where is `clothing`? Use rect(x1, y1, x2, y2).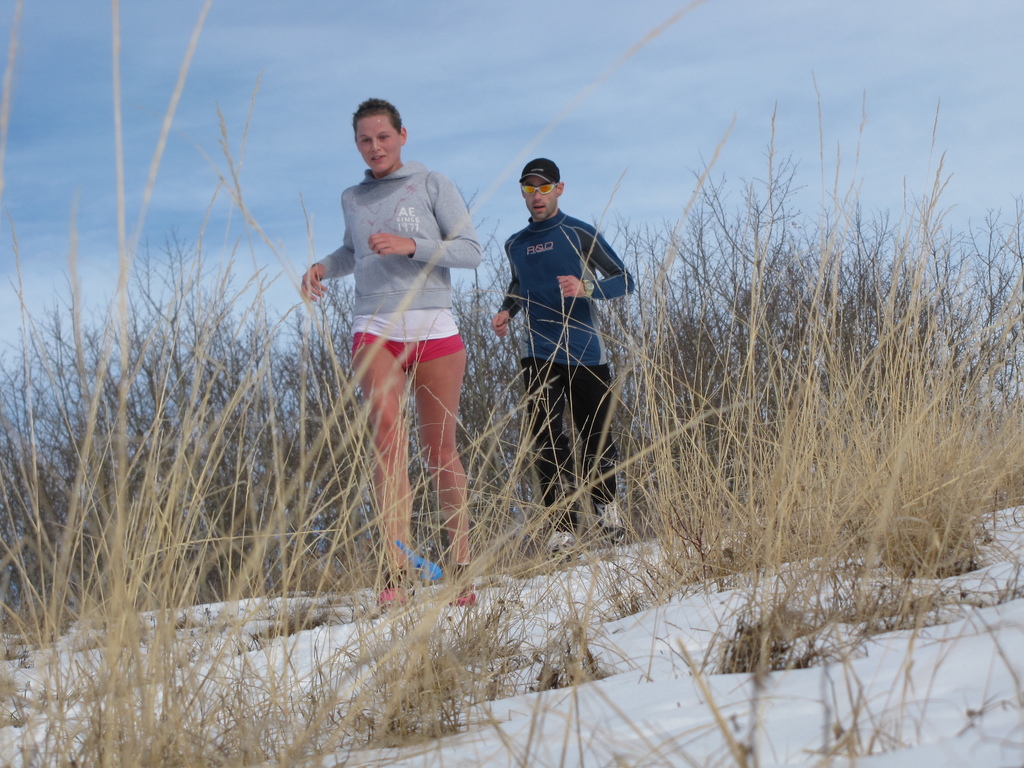
rect(485, 173, 628, 499).
